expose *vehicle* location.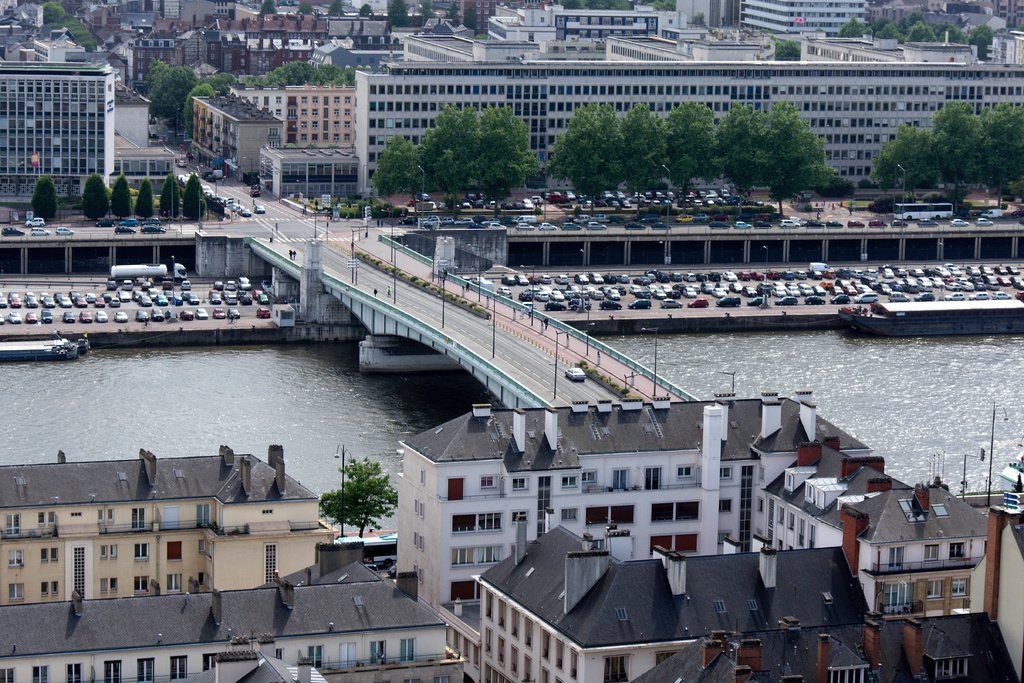
Exposed at 693:211:707:224.
